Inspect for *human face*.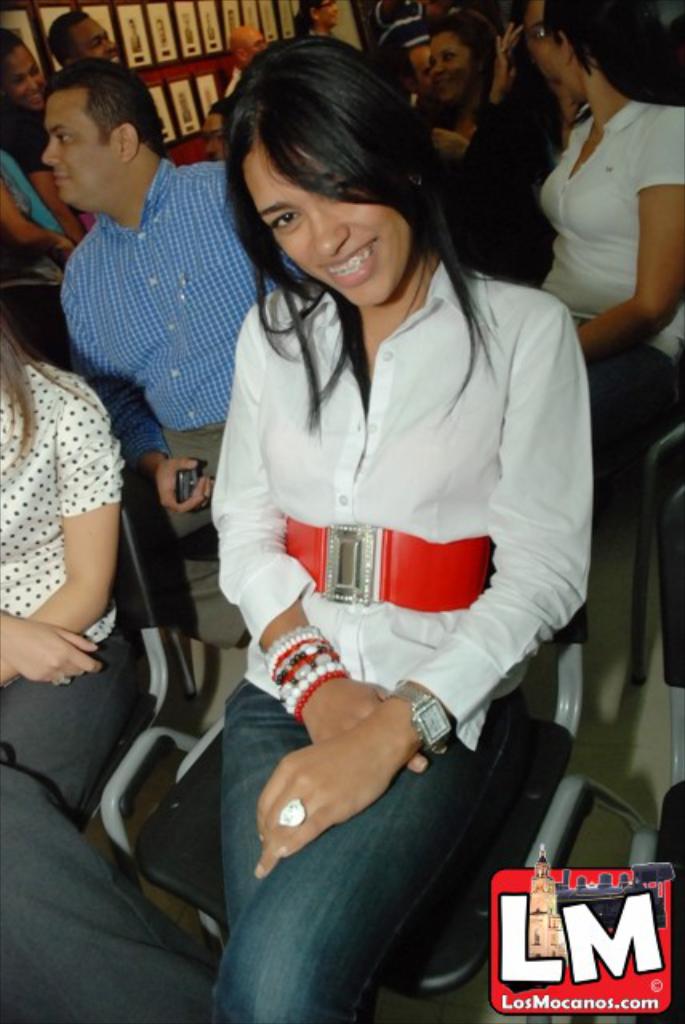
Inspection: left=74, top=13, right=115, bottom=64.
